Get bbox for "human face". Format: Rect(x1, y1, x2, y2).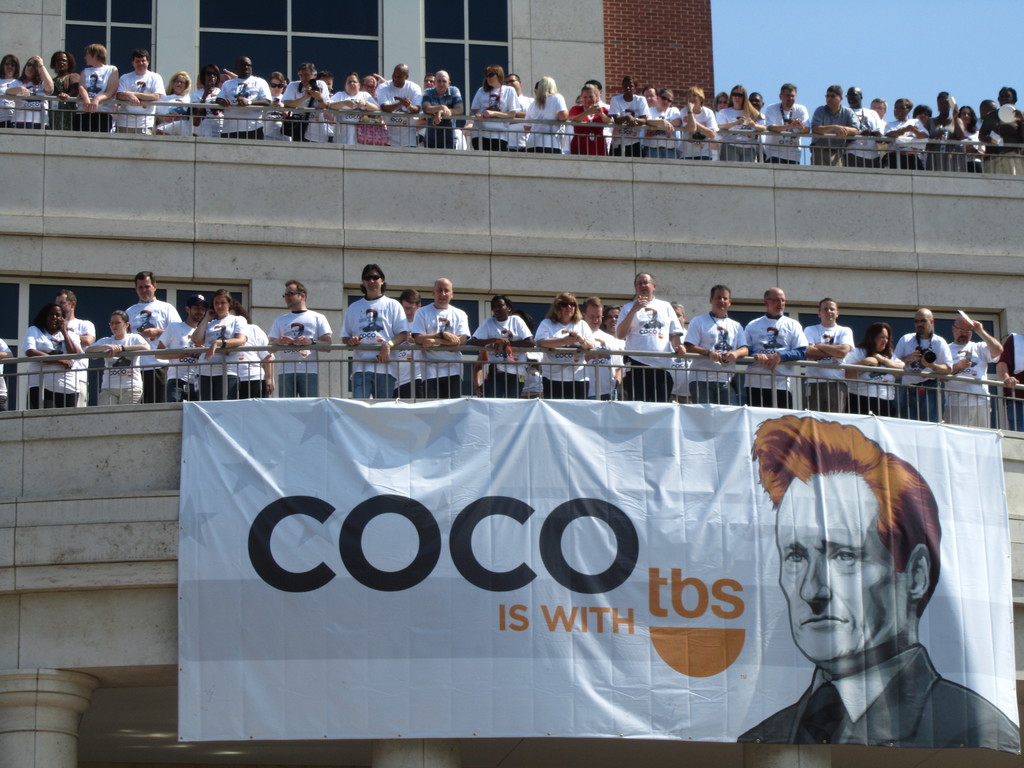
Rect(911, 311, 931, 337).
